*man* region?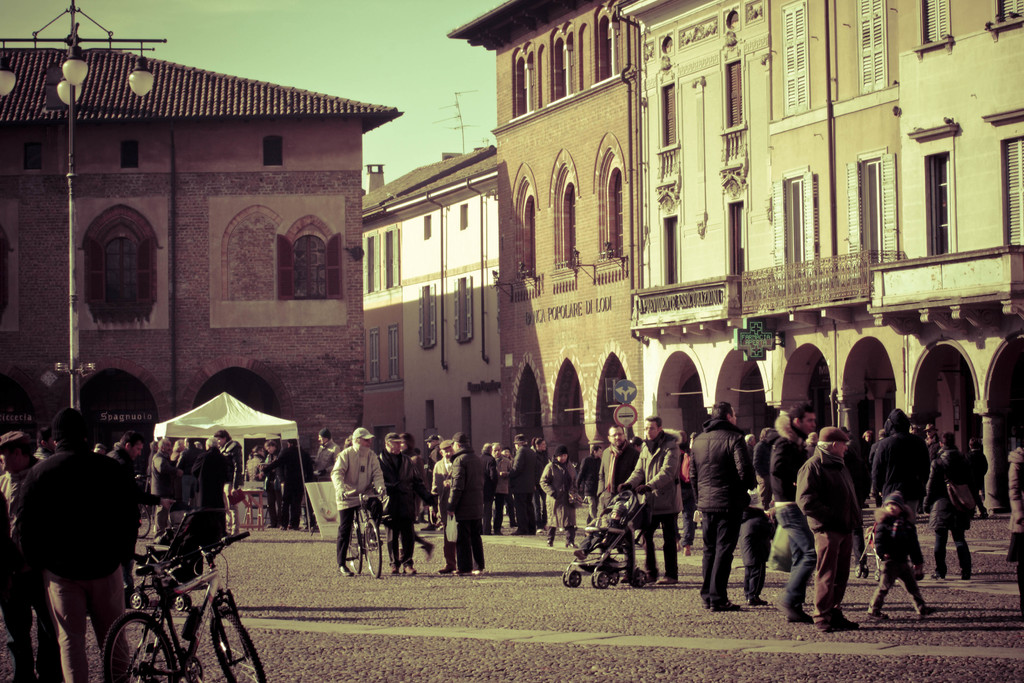
(x1=262, y1=443, x2=284, y2=529)
